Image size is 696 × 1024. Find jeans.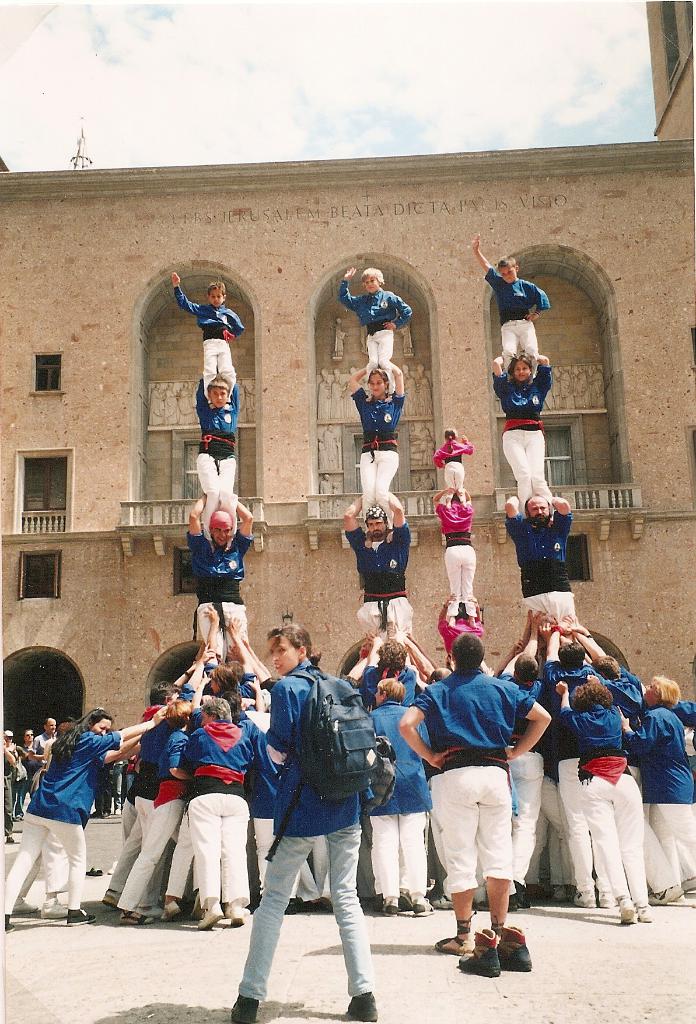
<region>193, 797, 256, 906</region>.
